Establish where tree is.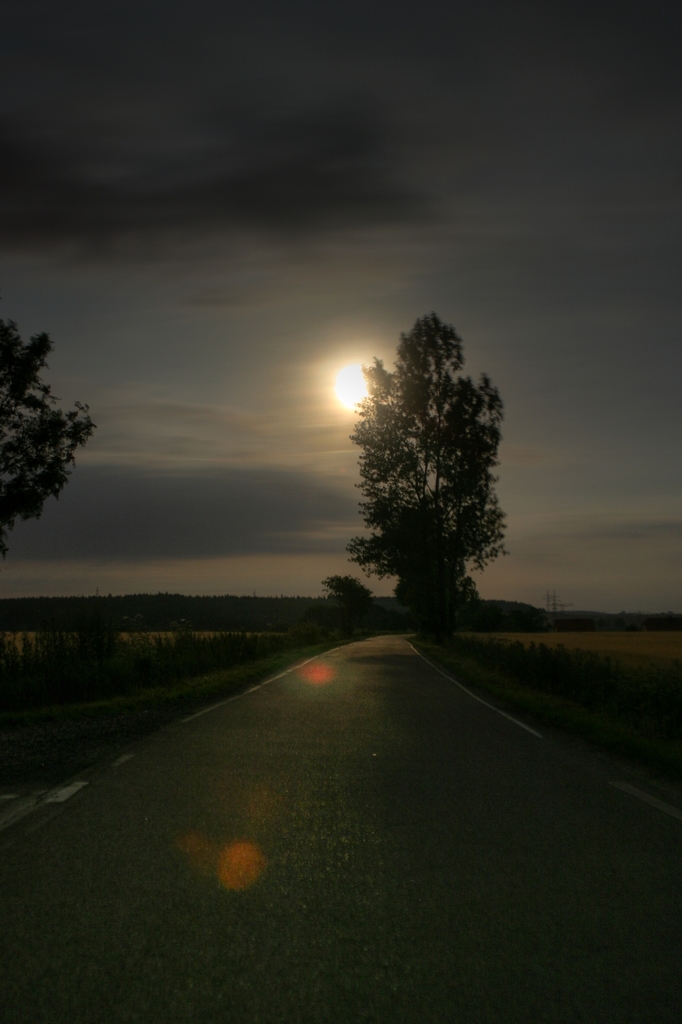
Established at pyautogui.locateOnScreen(0, 311, 101, 568).
